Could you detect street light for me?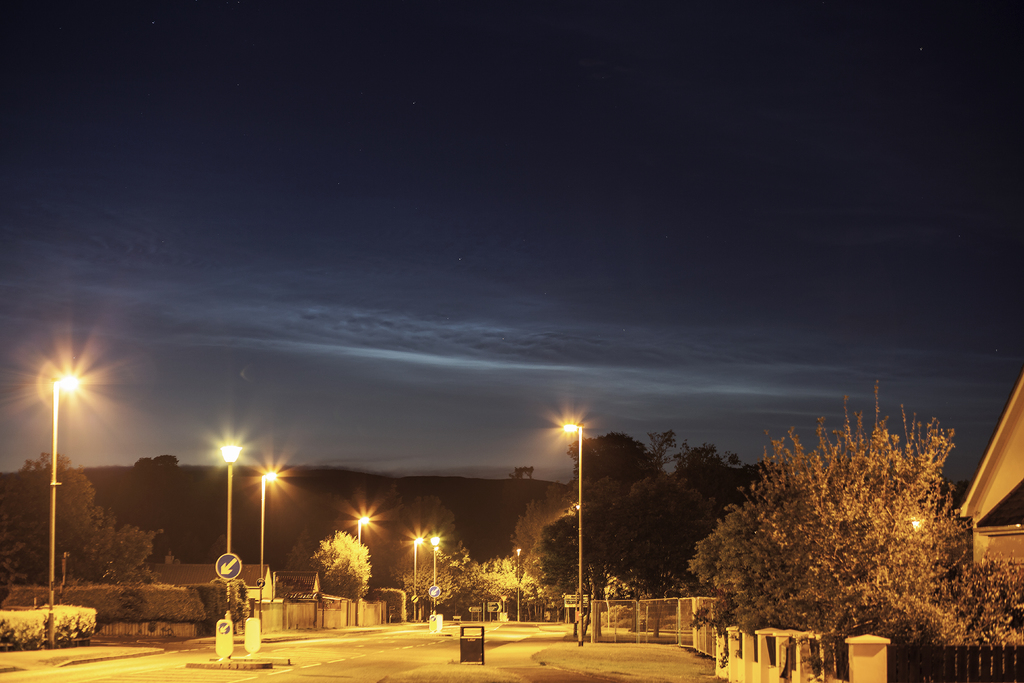
Detection result: 403 531 426 599.
